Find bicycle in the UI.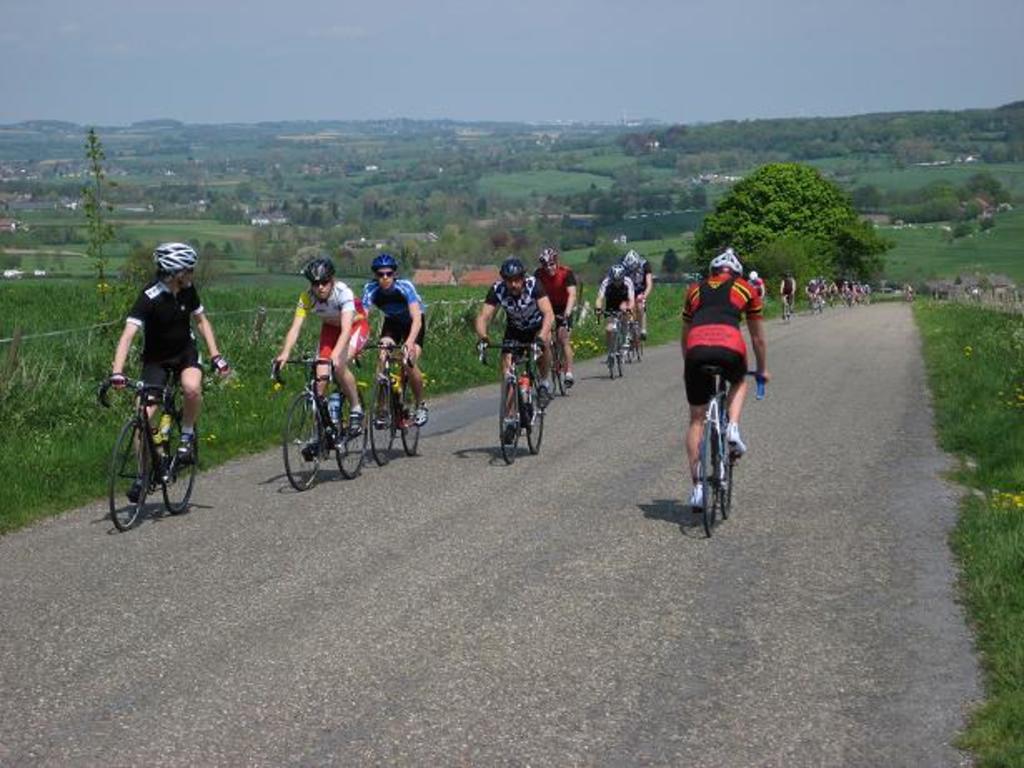
UI element at locate(701, 372, 768, 528).
